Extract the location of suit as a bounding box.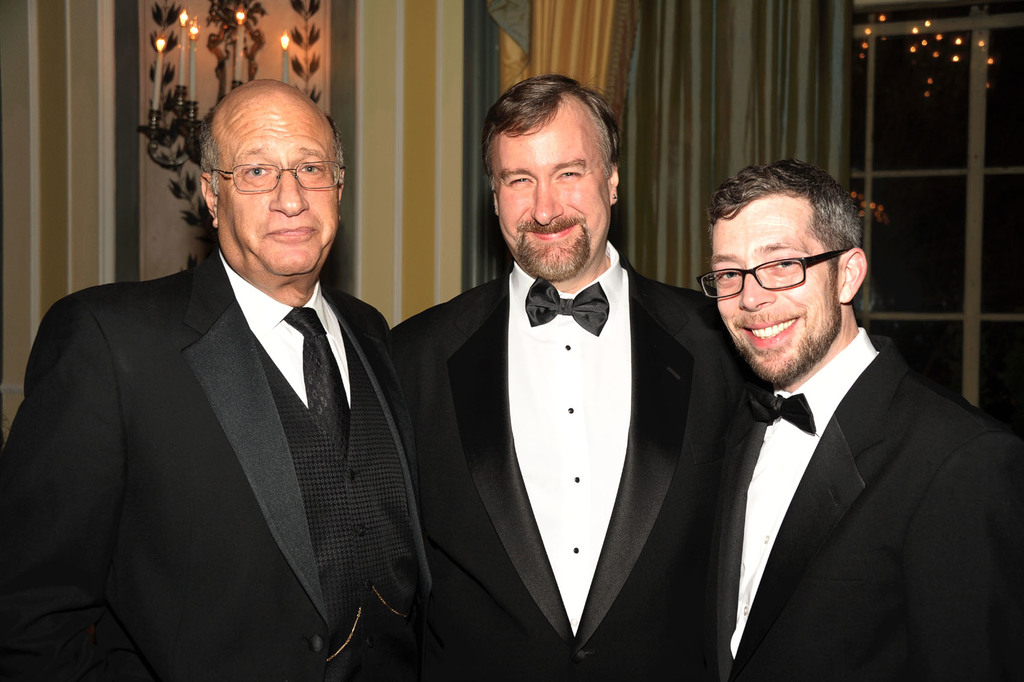
rect(719, 325, 1023, 681).
